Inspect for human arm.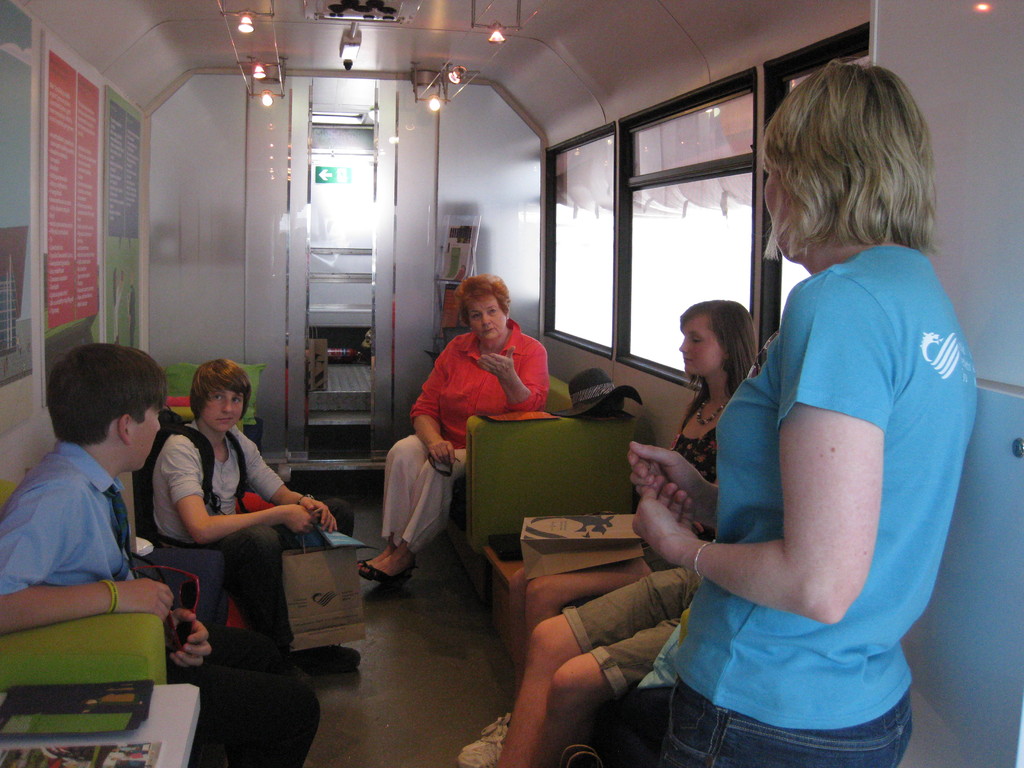
Inspection: detection(408, 342, 456, 469).
